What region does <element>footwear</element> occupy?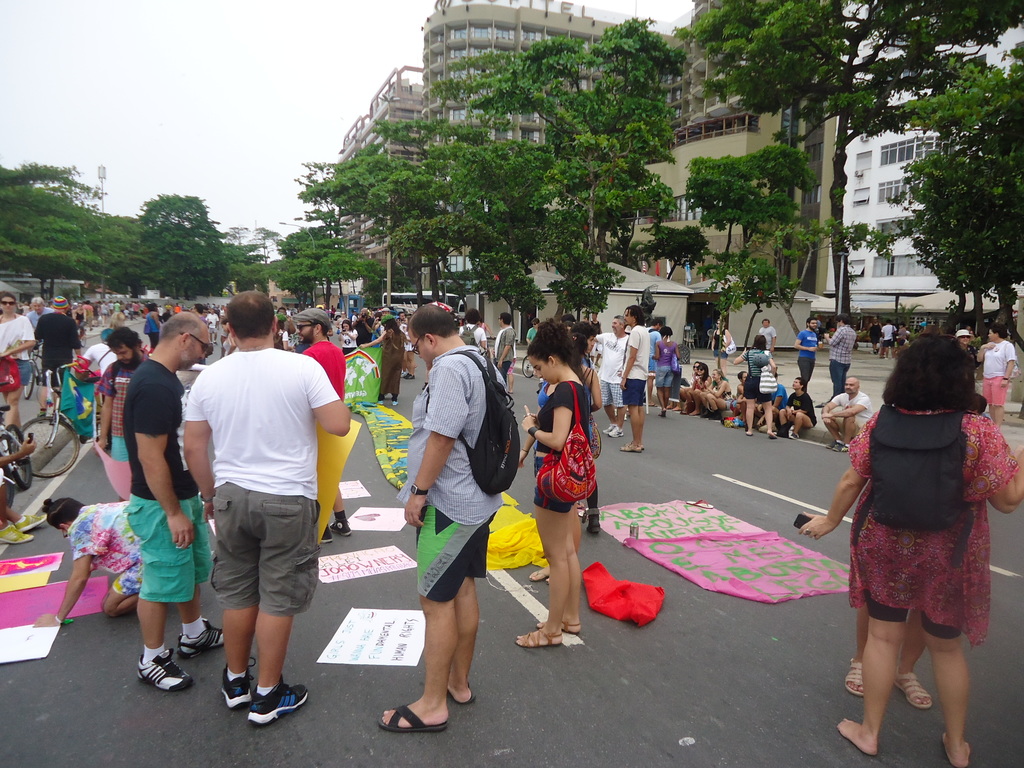
bbox(448, 678, 472, 706).
